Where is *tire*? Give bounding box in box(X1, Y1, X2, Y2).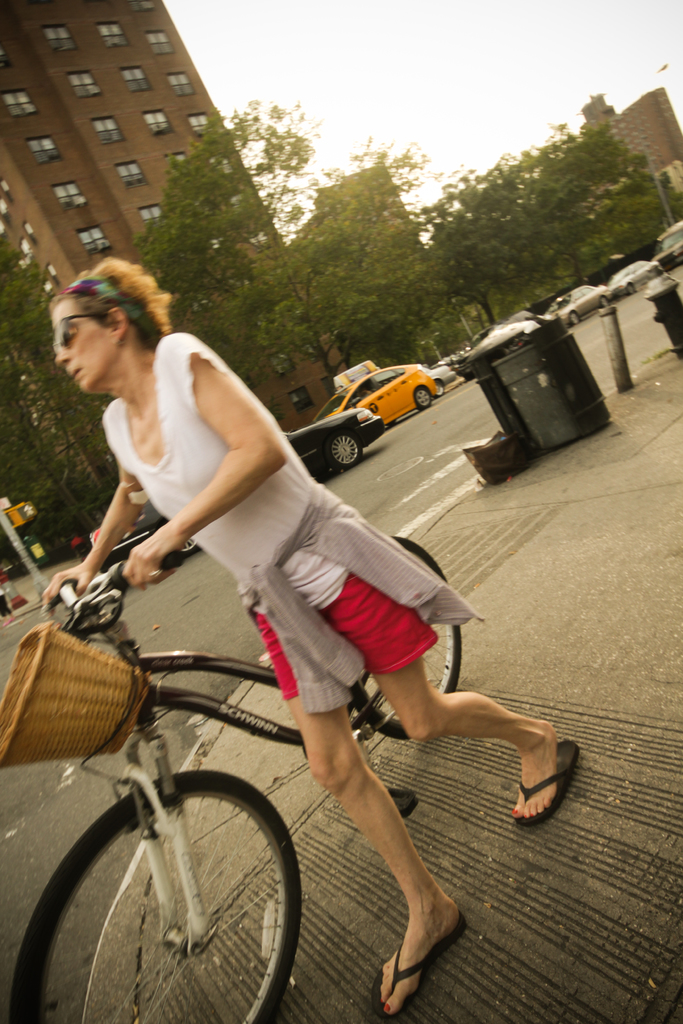
box(178, 543, 195, 555).
